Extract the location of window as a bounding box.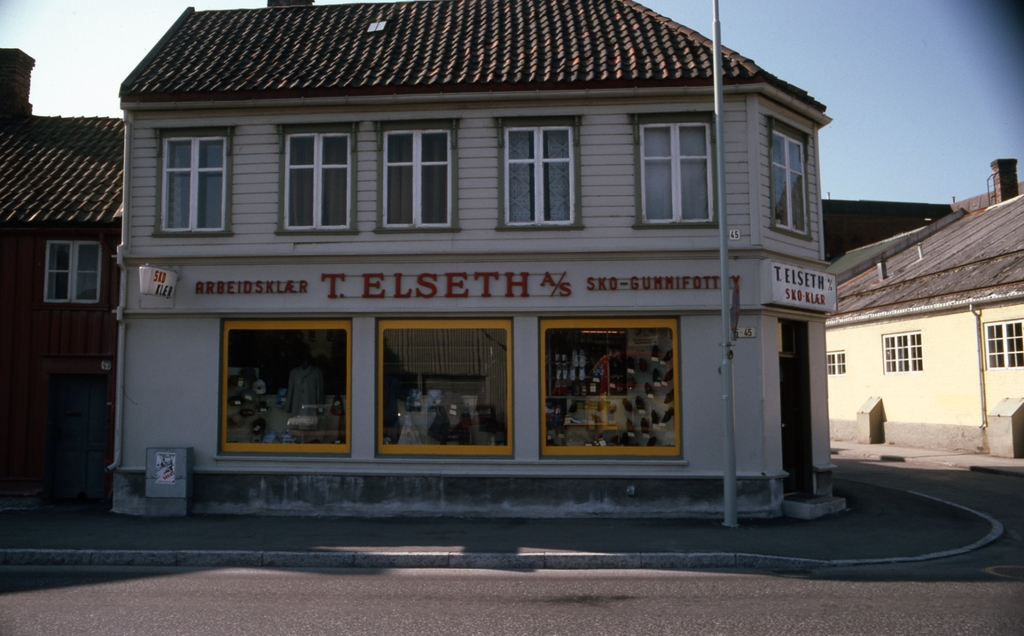
(left=641, top=122, right=718, bottom=221).
